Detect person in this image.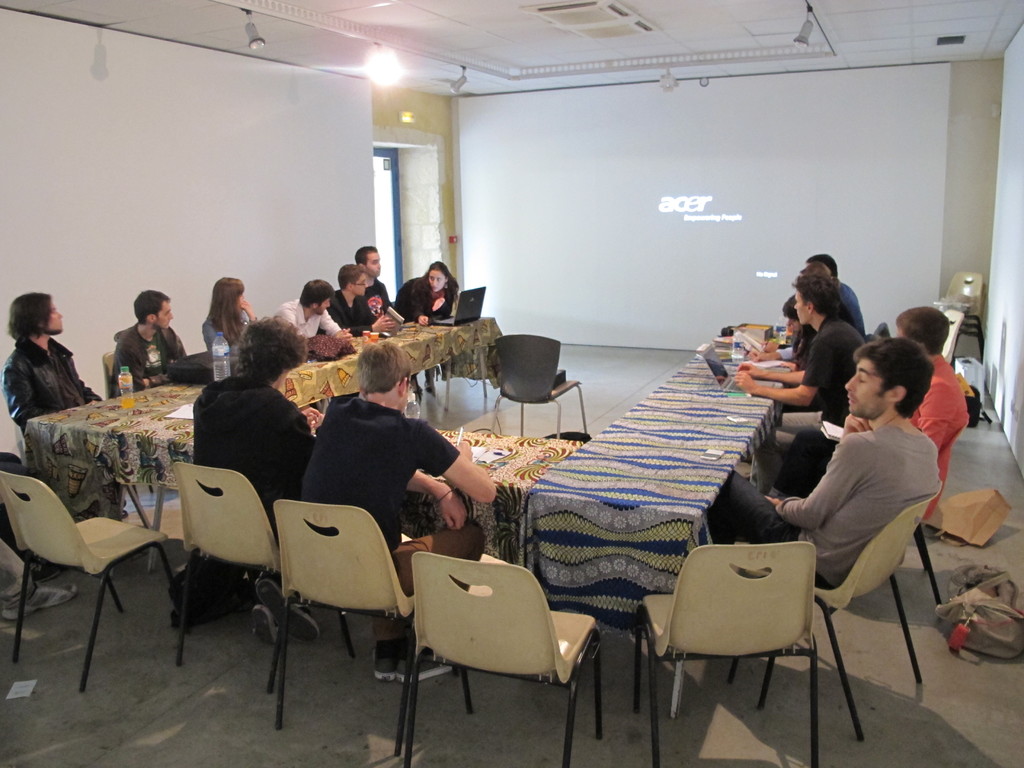
Detection: (left=111, top=291, right=191, bottom=385).
